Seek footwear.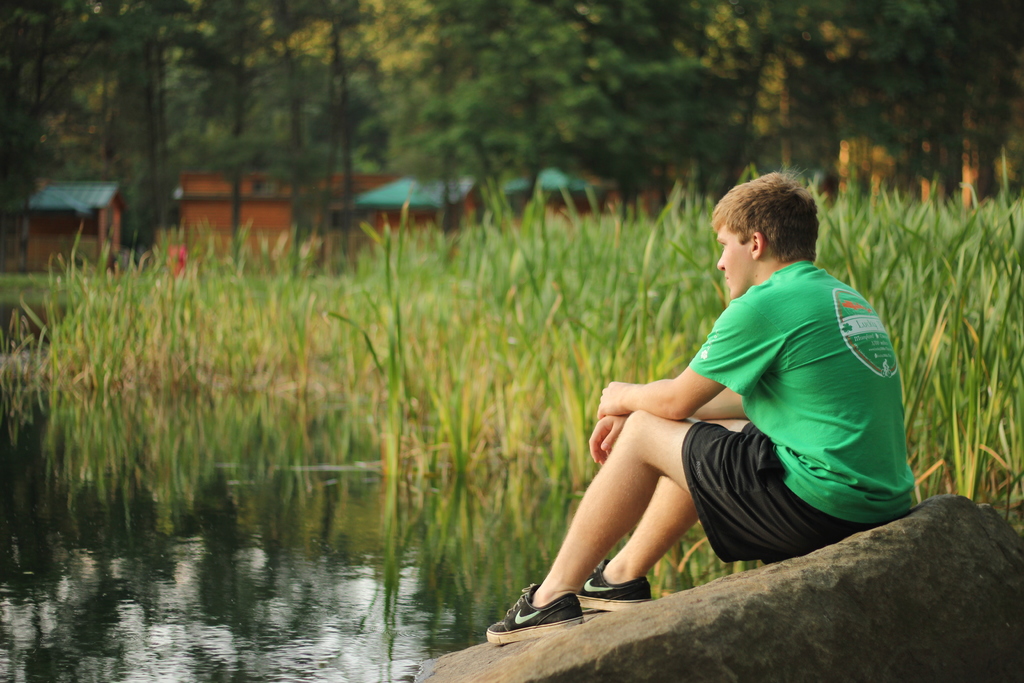
(482,581,586,634).
